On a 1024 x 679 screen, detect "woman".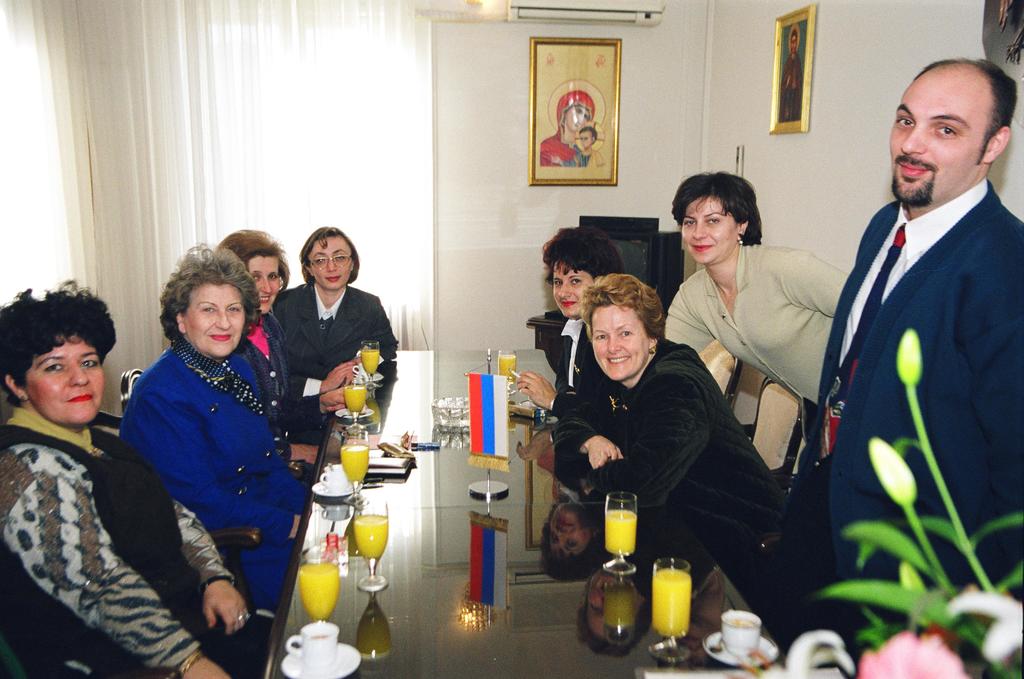
{"x1": 657, "y1": 170, "x2": 854, "y2": 407}.
